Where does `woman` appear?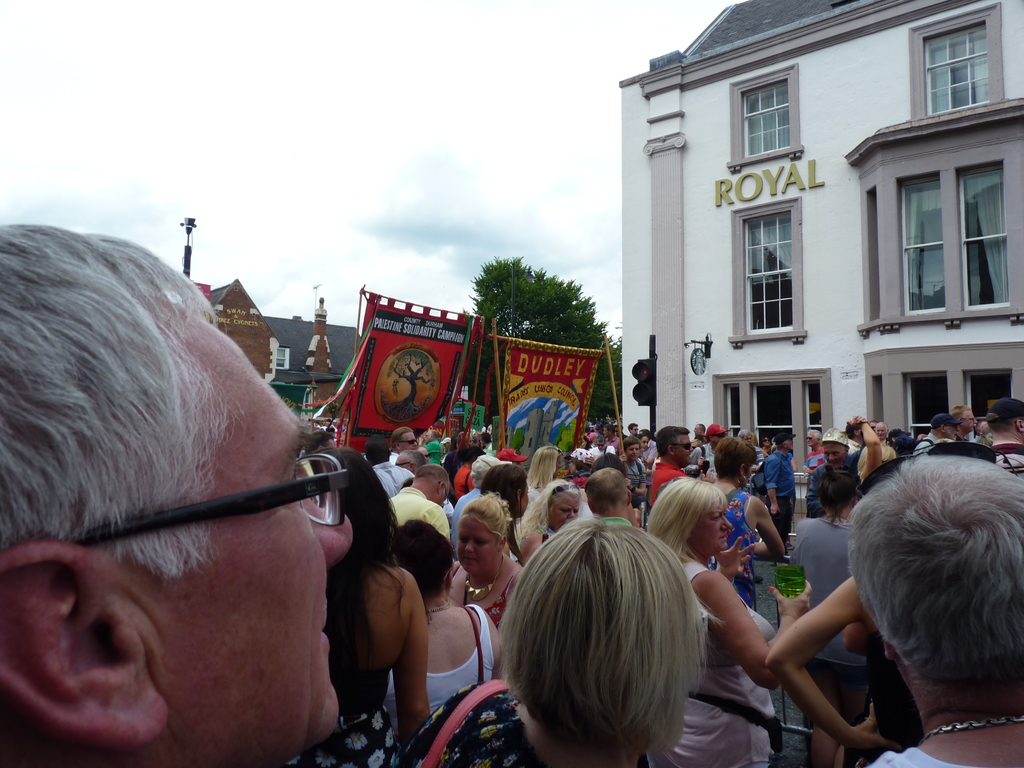
Appears at 644,474,812,767.
